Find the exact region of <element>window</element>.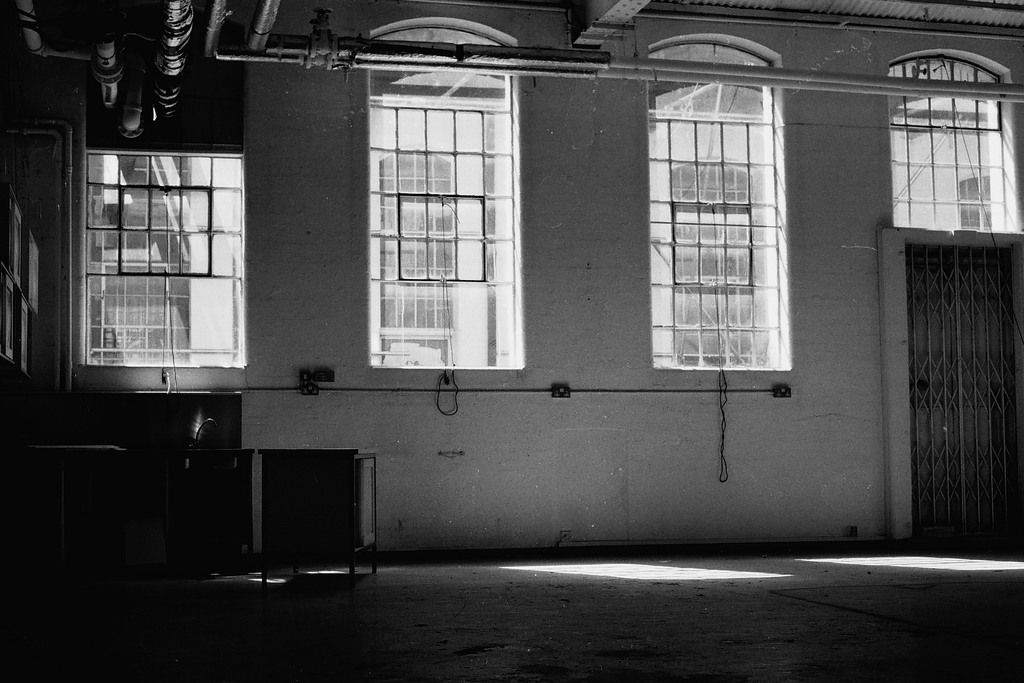
Exact region: 365/34/520/374.
